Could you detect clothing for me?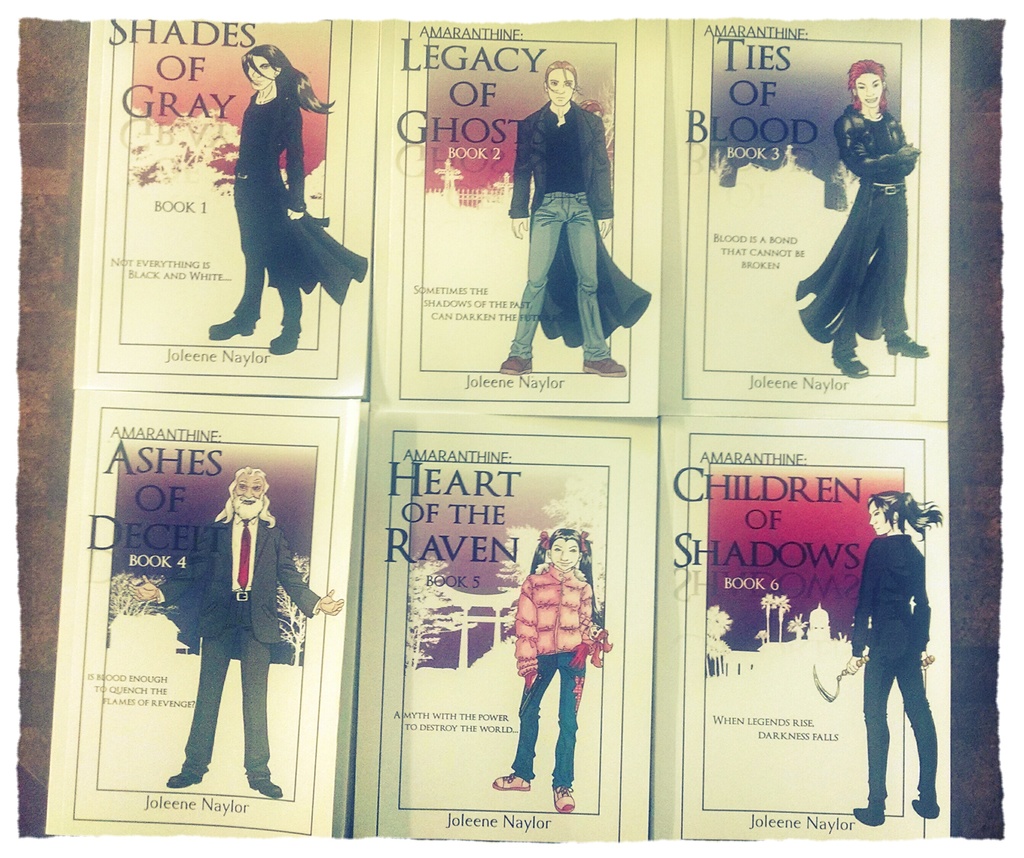
Detection result: [x1=224, y1=92, x2=359, y2=329].
